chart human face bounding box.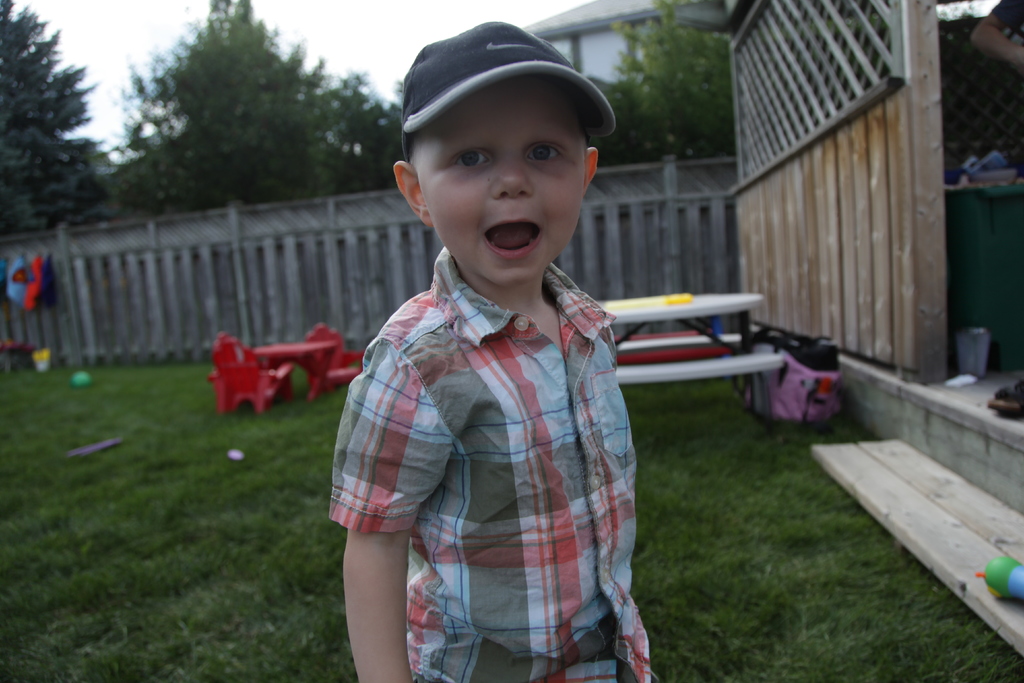
Charted: rect(408, 73, 584, 286).
